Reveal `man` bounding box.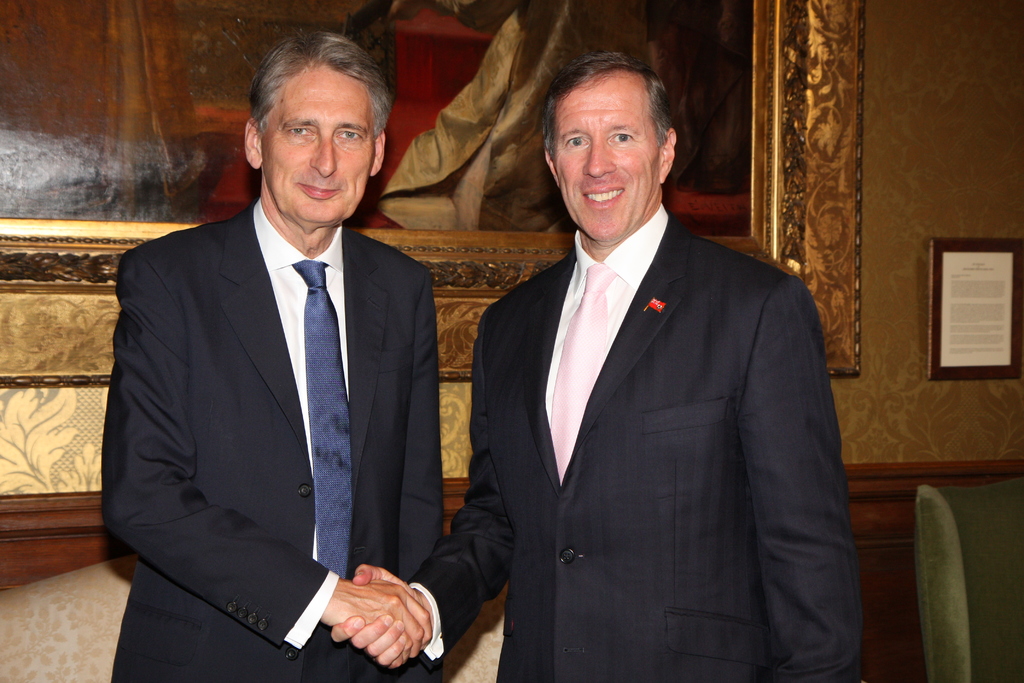
Revealed: [99, 29, 444, 682].
